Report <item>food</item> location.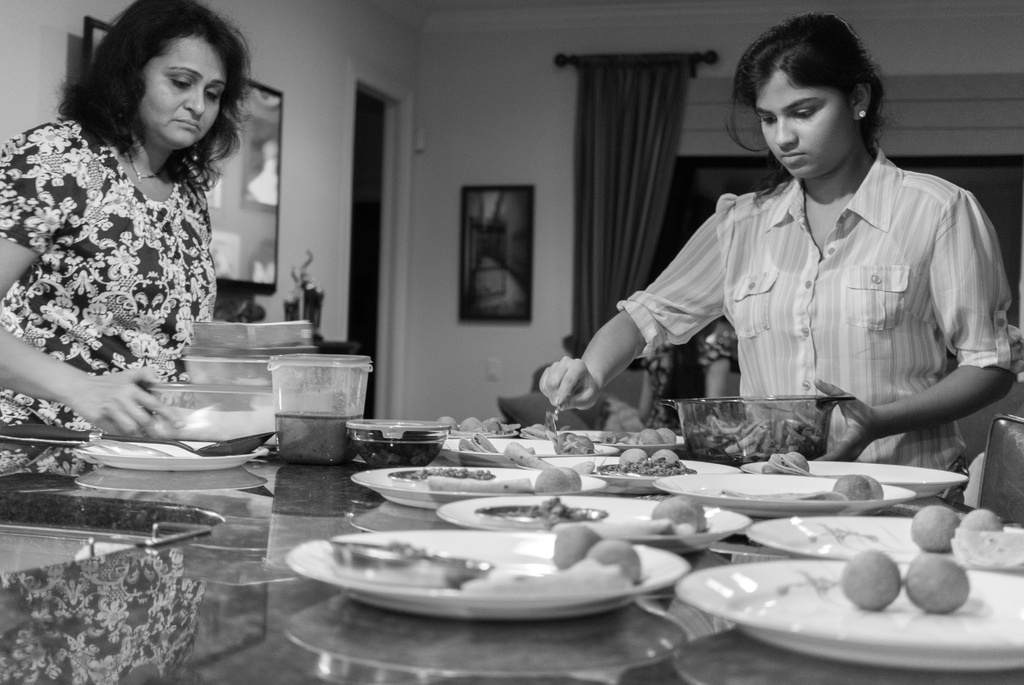
Report: [558, 466, 580, 492].
